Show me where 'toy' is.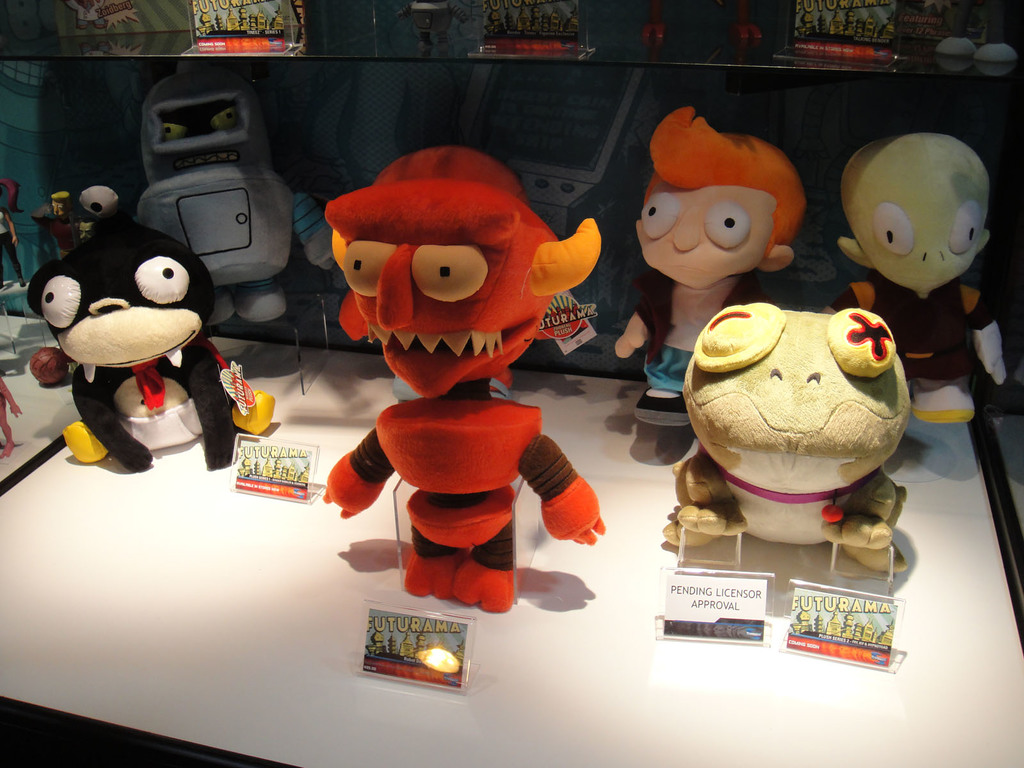
'toy' is at Rect(617, 92, 796, 424).
